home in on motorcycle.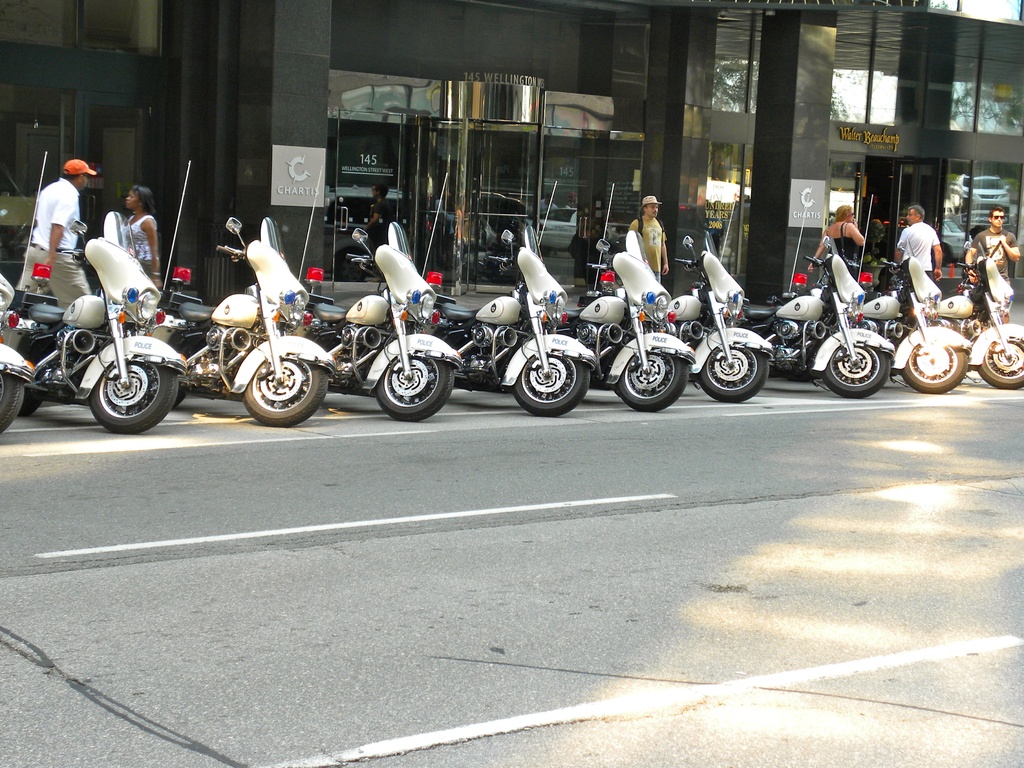
Homed in at (307, 219, 467, 424).
